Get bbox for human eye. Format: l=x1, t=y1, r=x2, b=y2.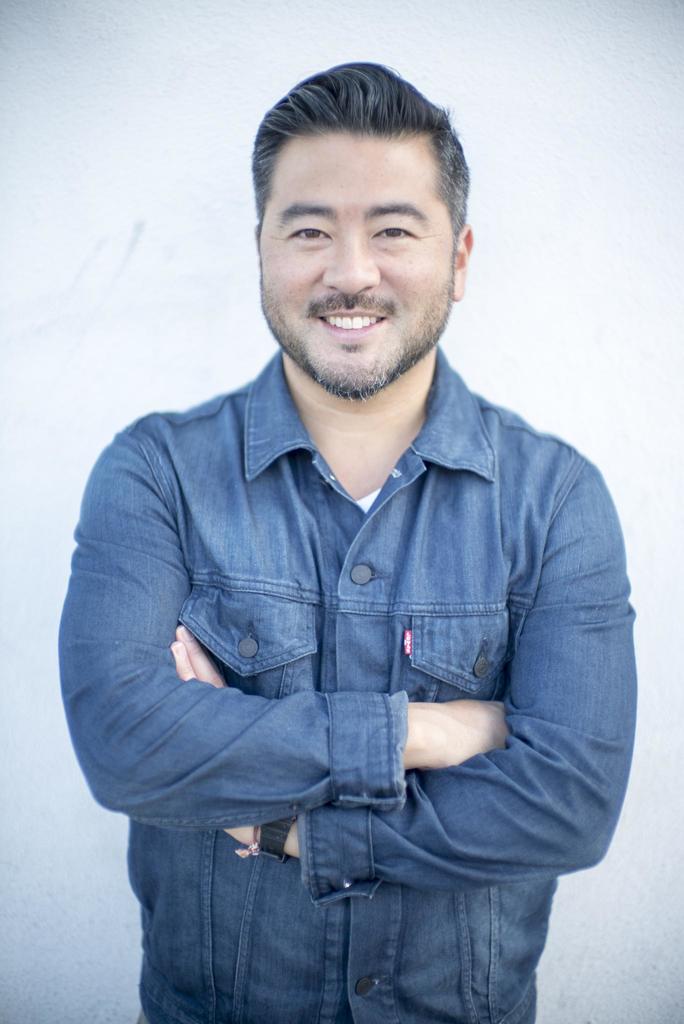
l=282, t=212, r=330, b=250.
